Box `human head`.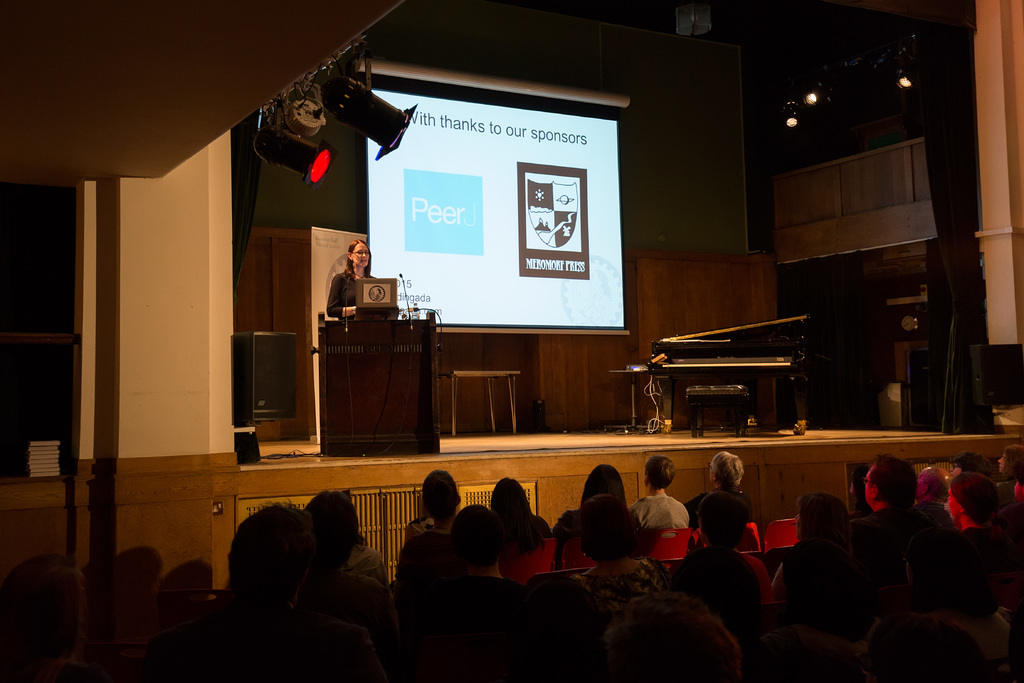
[644,461,678,486].
